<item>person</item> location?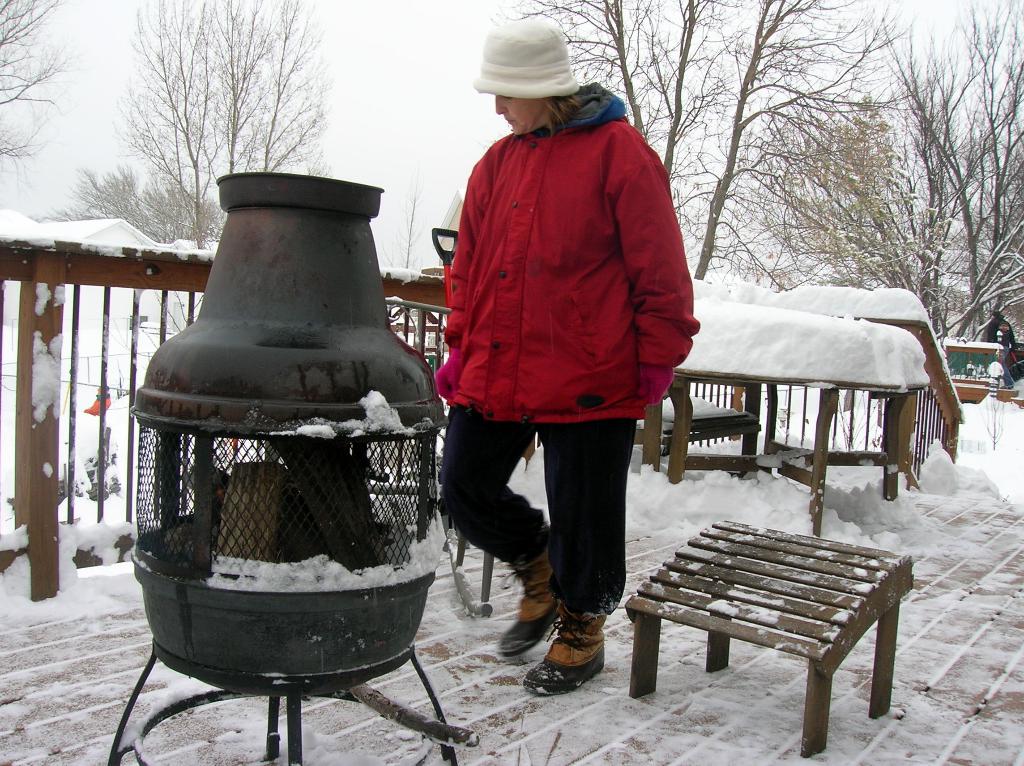
box=[403, 15, 712, 697]
